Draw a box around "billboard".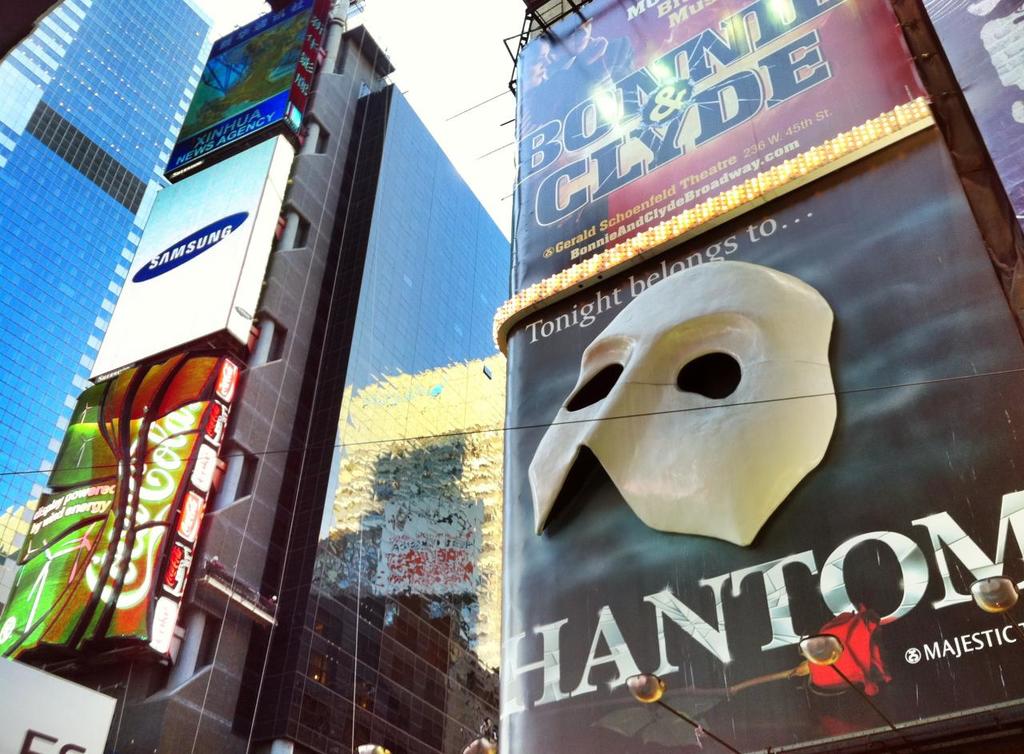
bbox=[517, 138, 1023, 753].
